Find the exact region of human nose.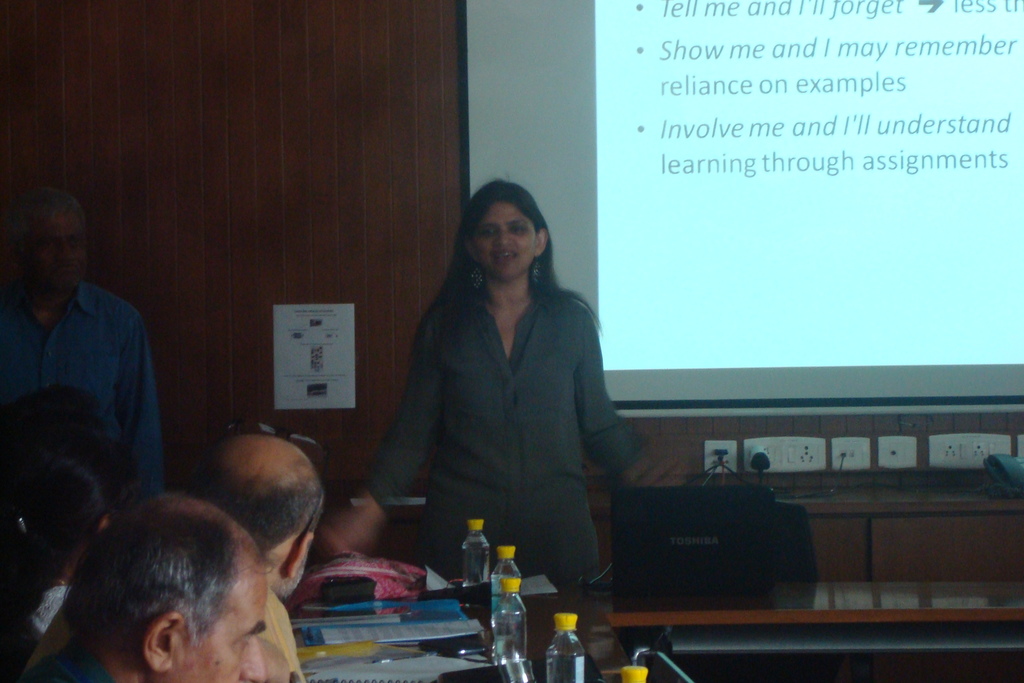
Exact region: <box>242,639,269,682</box>.
